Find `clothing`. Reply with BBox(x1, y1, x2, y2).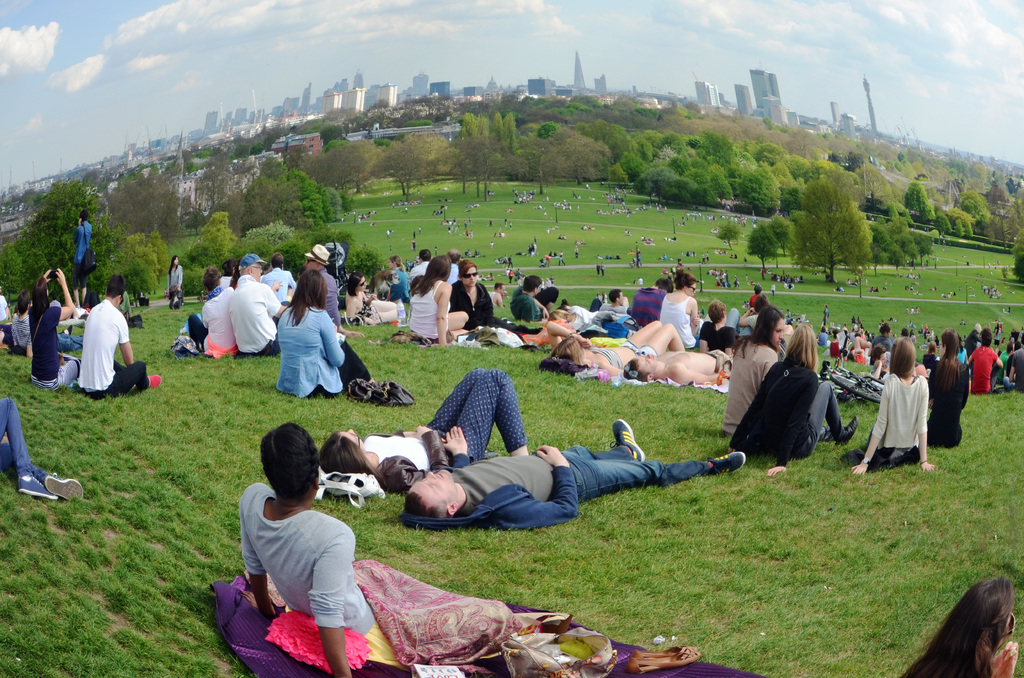
BBox(860, 370, 928, 470).
